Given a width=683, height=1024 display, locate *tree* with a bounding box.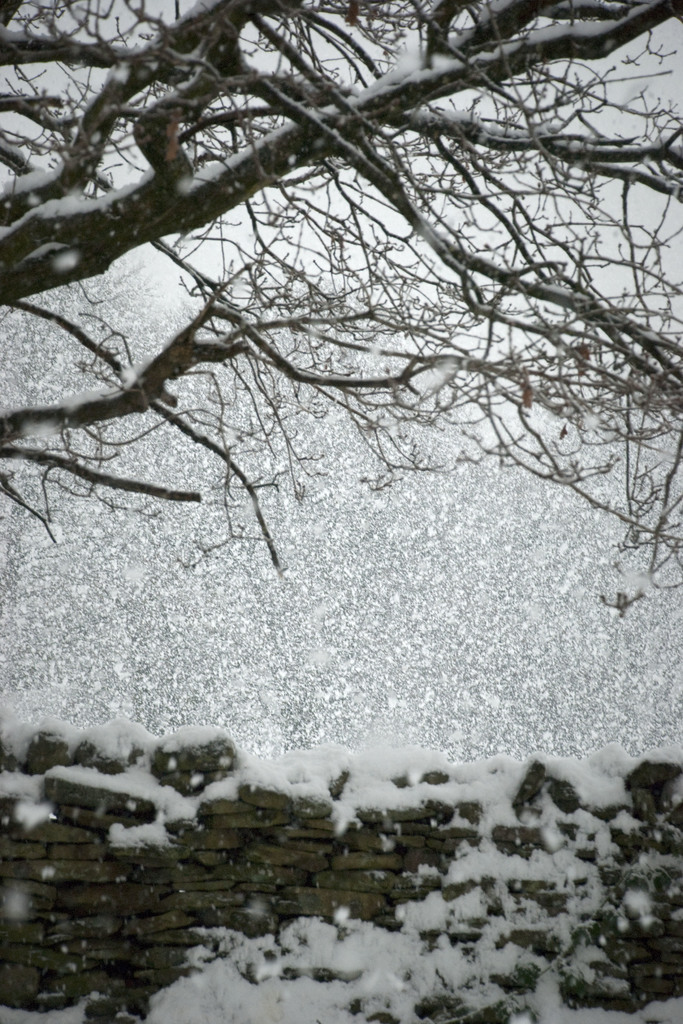
Located: pyautogui.locateOnScreen(0, 0, 682, 610).
